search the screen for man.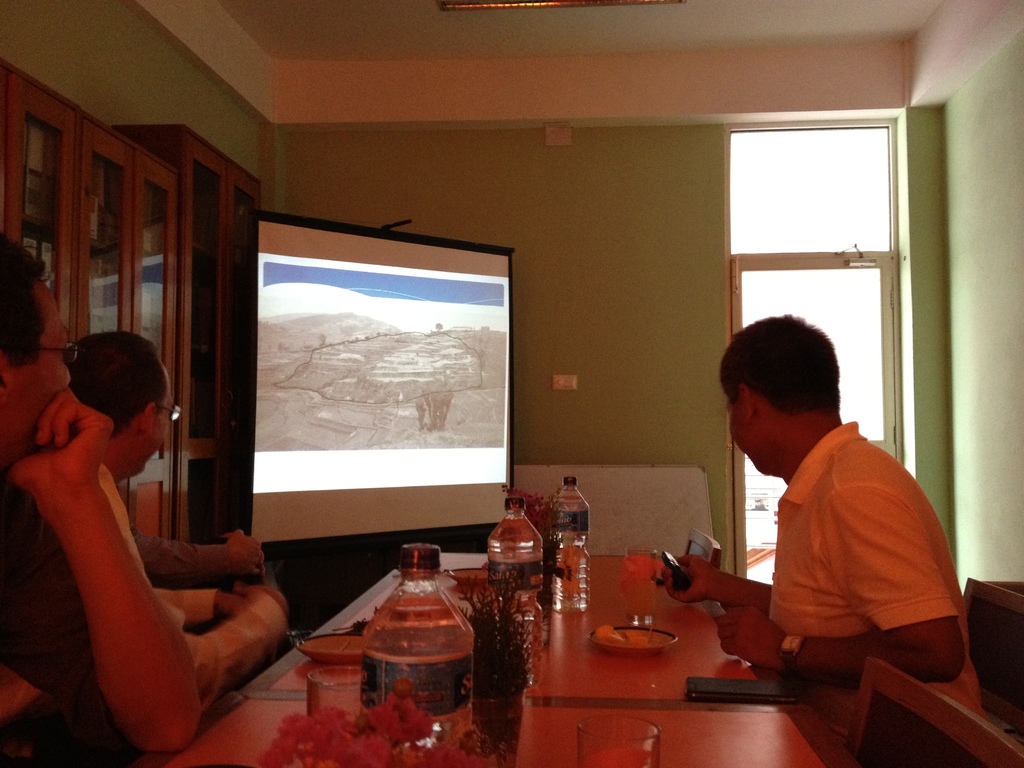
Found at bbox=(676, 317, 967, 711).
